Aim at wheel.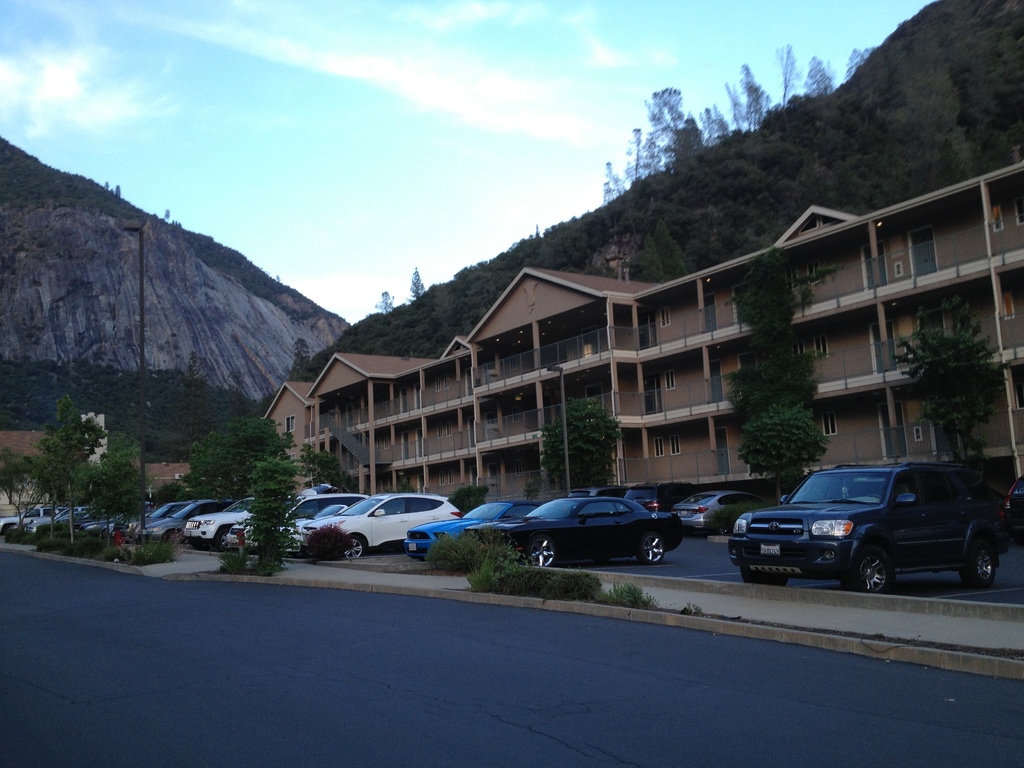
Aimed at detection(530, 534, 557, 566).
